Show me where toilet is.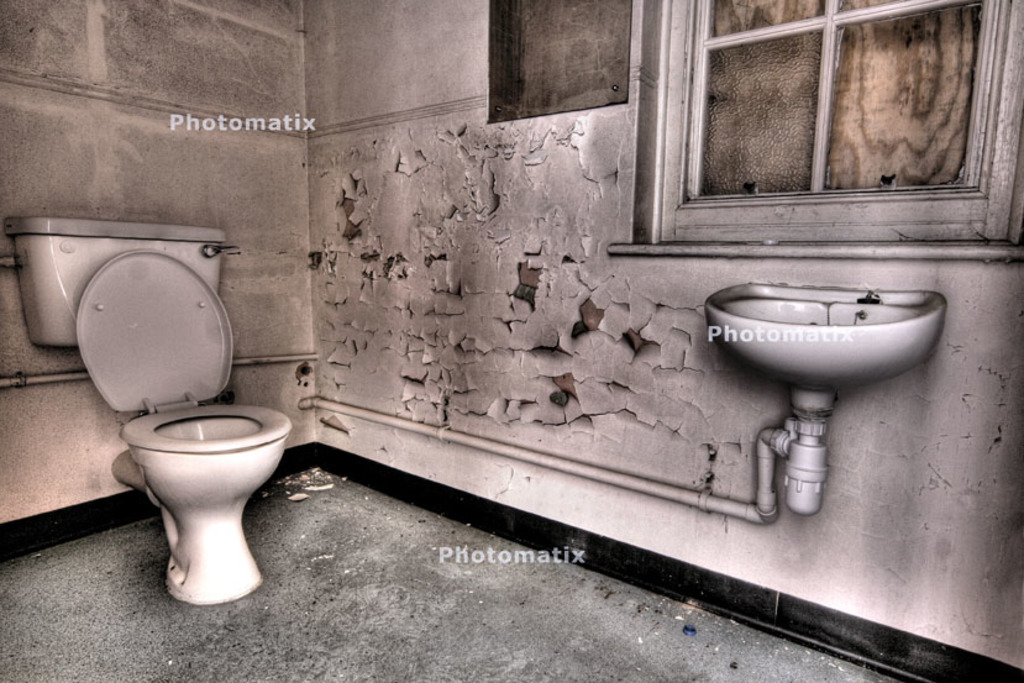
toilet is at (left=73, top=247, right=292, bottom=606).
